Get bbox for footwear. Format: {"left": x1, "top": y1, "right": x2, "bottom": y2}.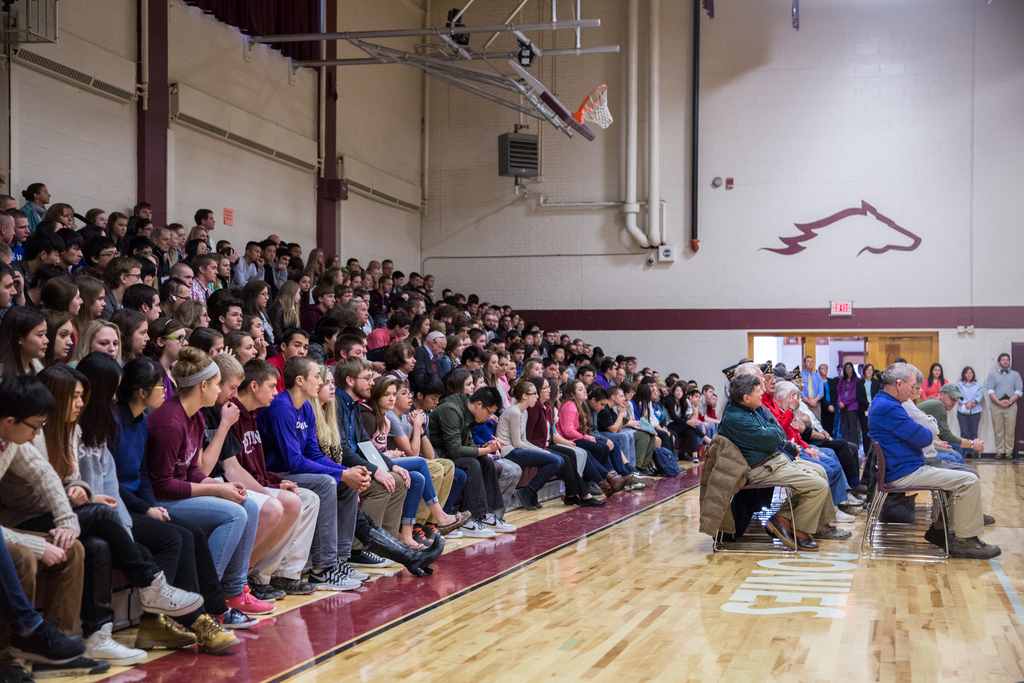
{"left": 478, "top": 512, "right": 518, "bottom": 532}.
